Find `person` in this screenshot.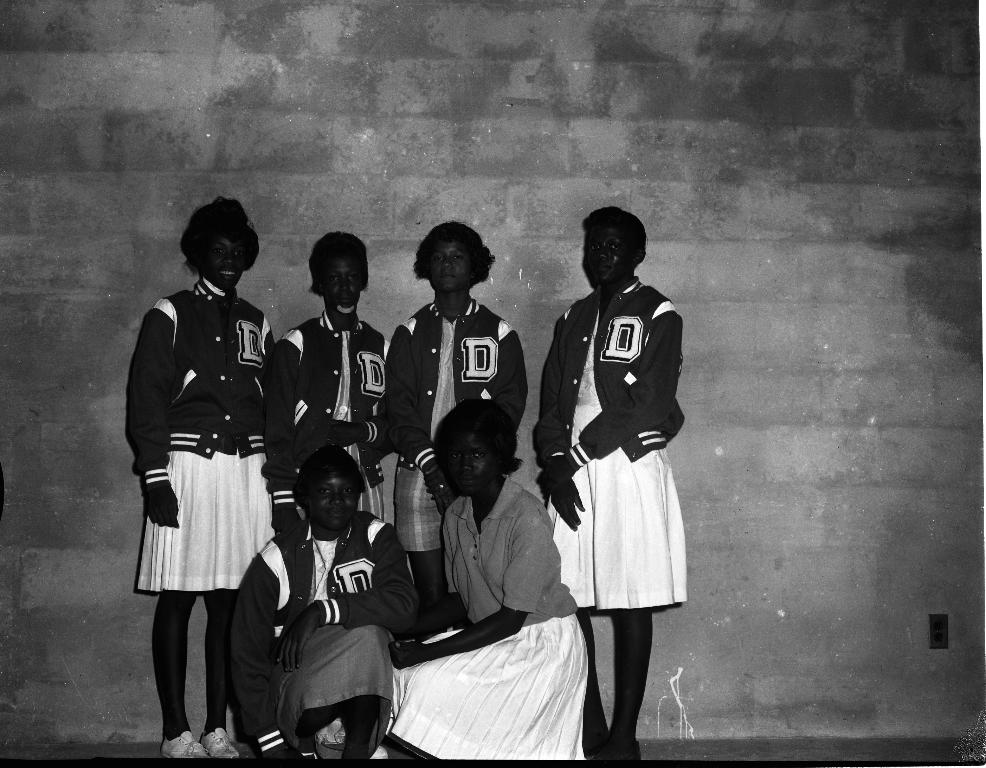
The bounding box for `person` is region(124, 191, 268, 755).
